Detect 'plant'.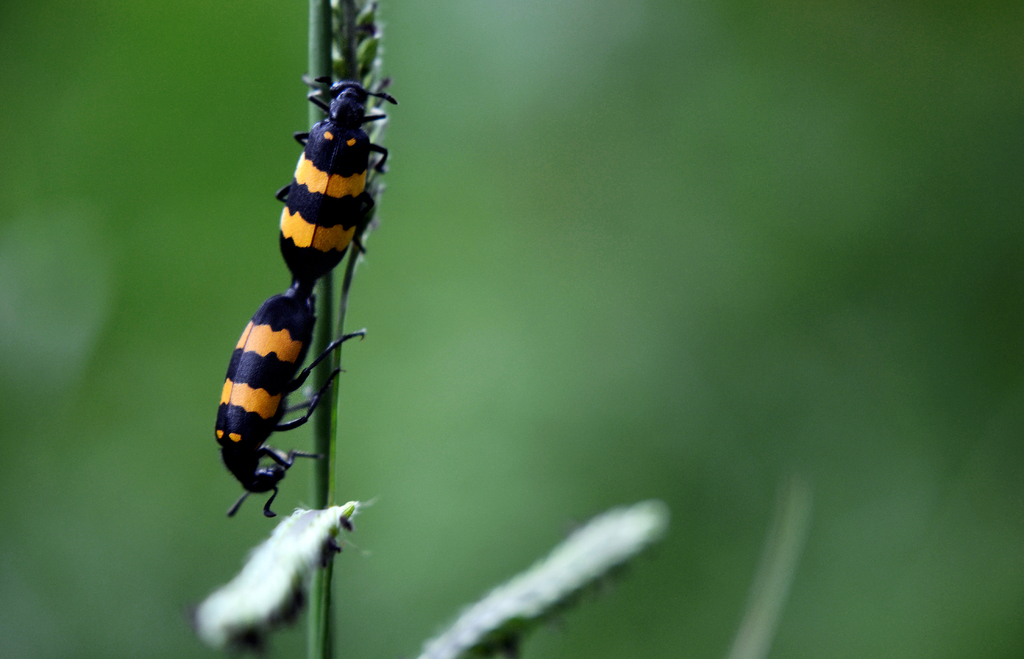
Detected at [left=41, top=0, right=641, bottom=658].
